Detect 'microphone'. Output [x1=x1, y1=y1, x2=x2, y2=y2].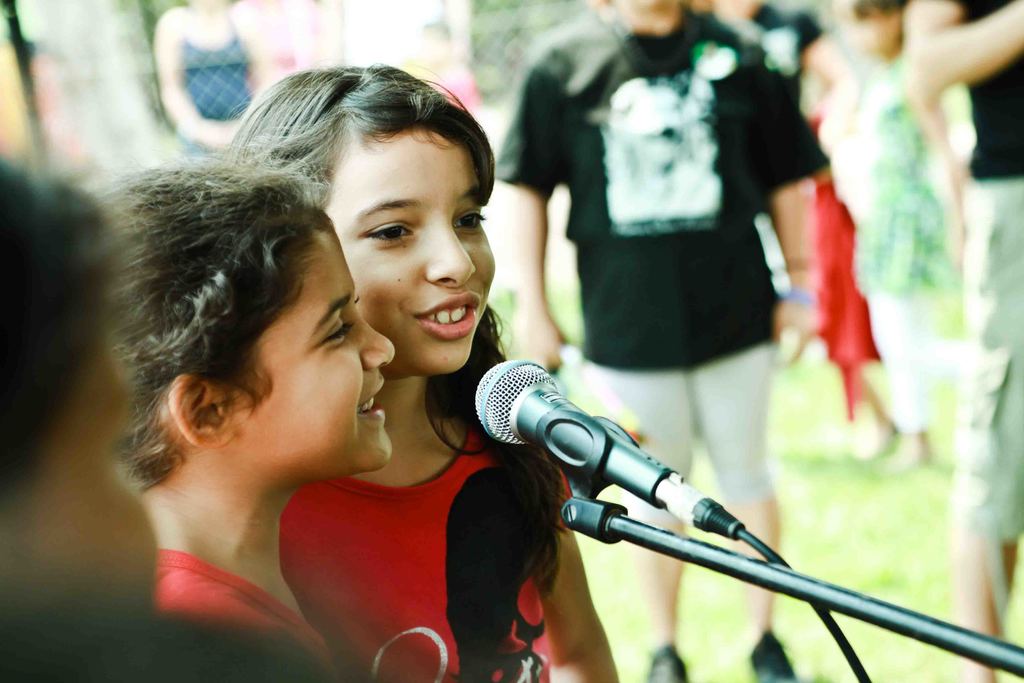
[x1=471, y1=357, x2=746, y2=536].
